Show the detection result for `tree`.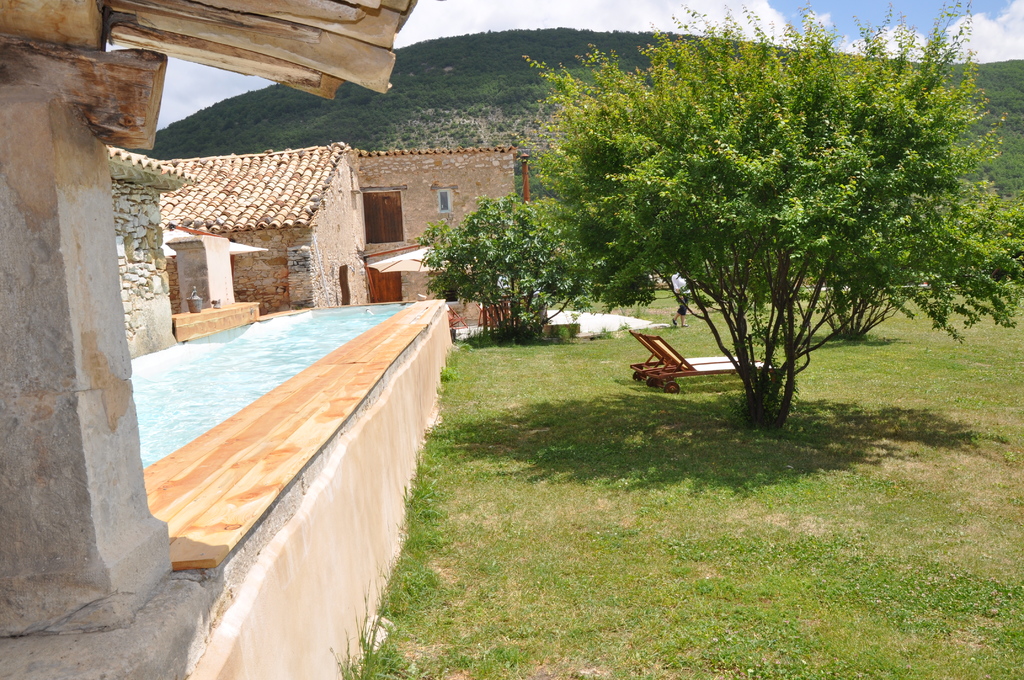
{"x1": 417, "y1": 189, "x2": 600, "y2": 339}.
